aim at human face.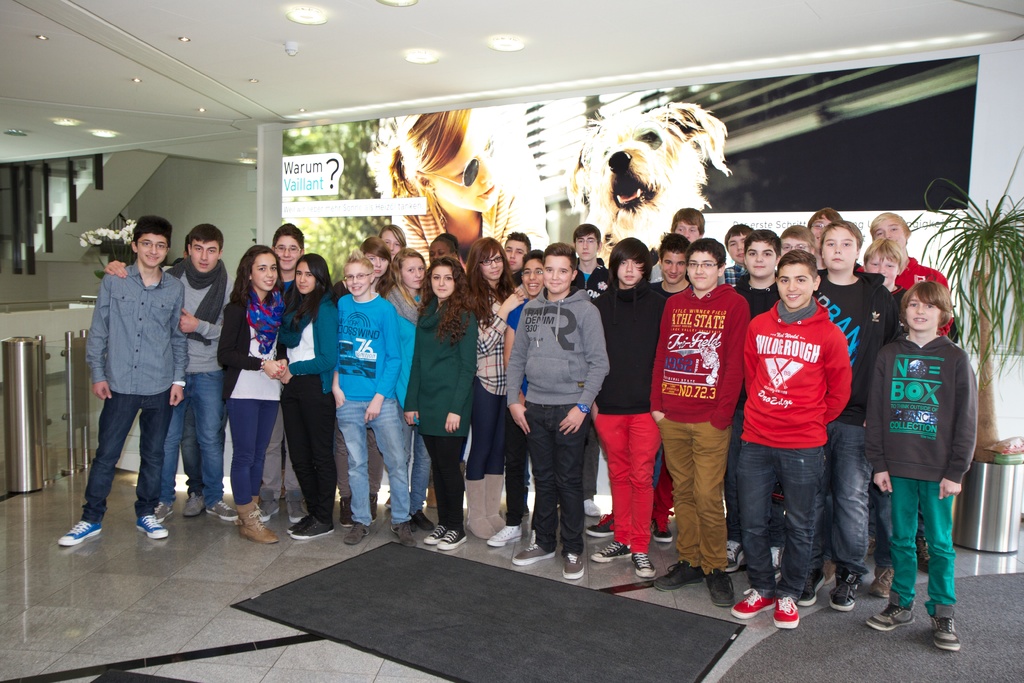
Aimed at select_region(661, 247, 684, 282).
